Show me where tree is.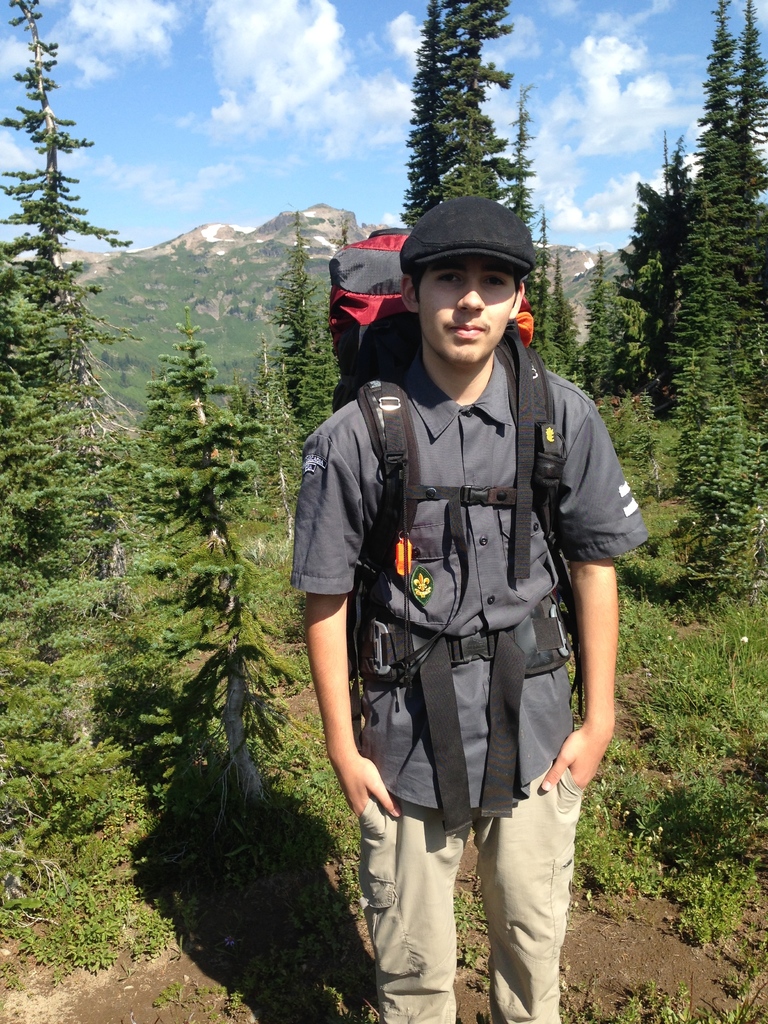
tree is at [404,0,516,211].
